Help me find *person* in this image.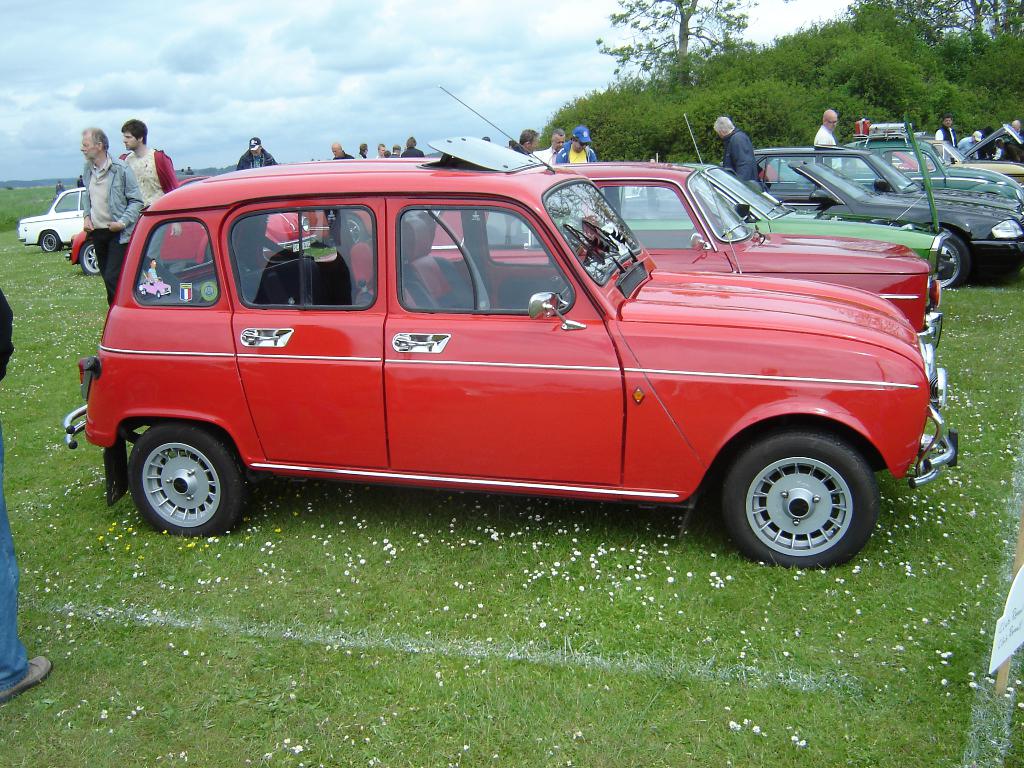
Found it: bbox=[360, 143, 369, 157].
